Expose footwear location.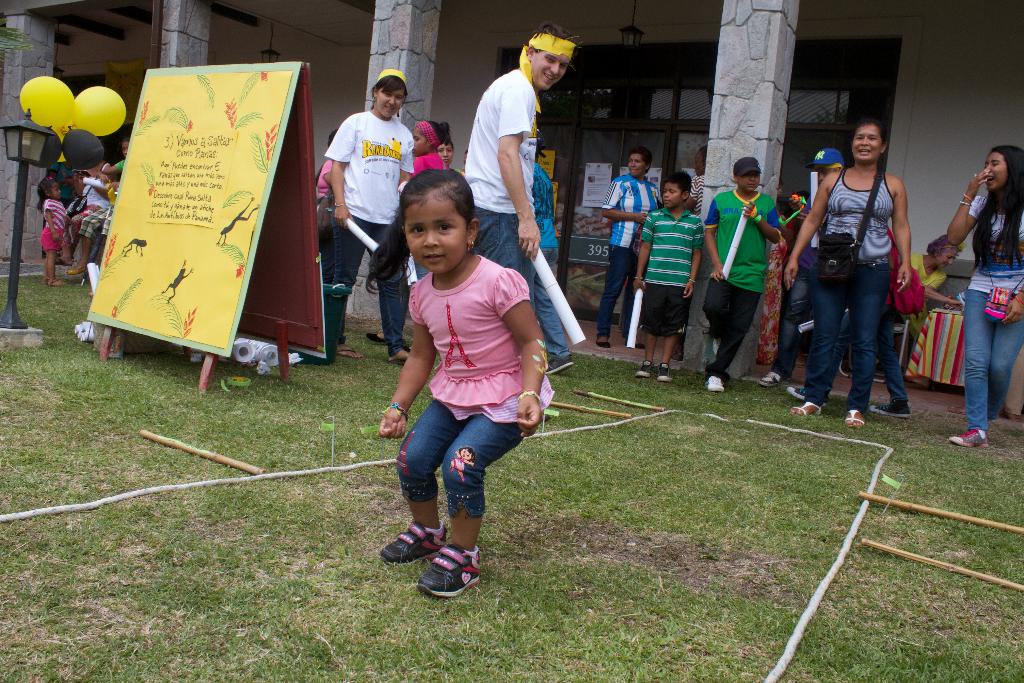
Exposed at region(845, 403, 864, 432).
